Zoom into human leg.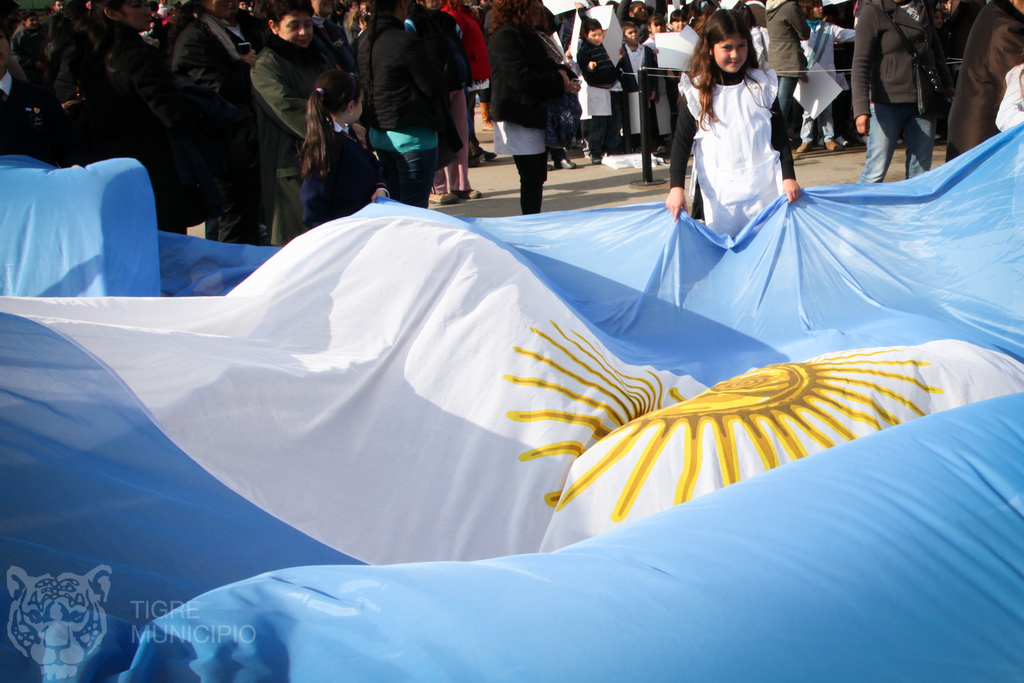
Zoom target: [904,113,936,181].
